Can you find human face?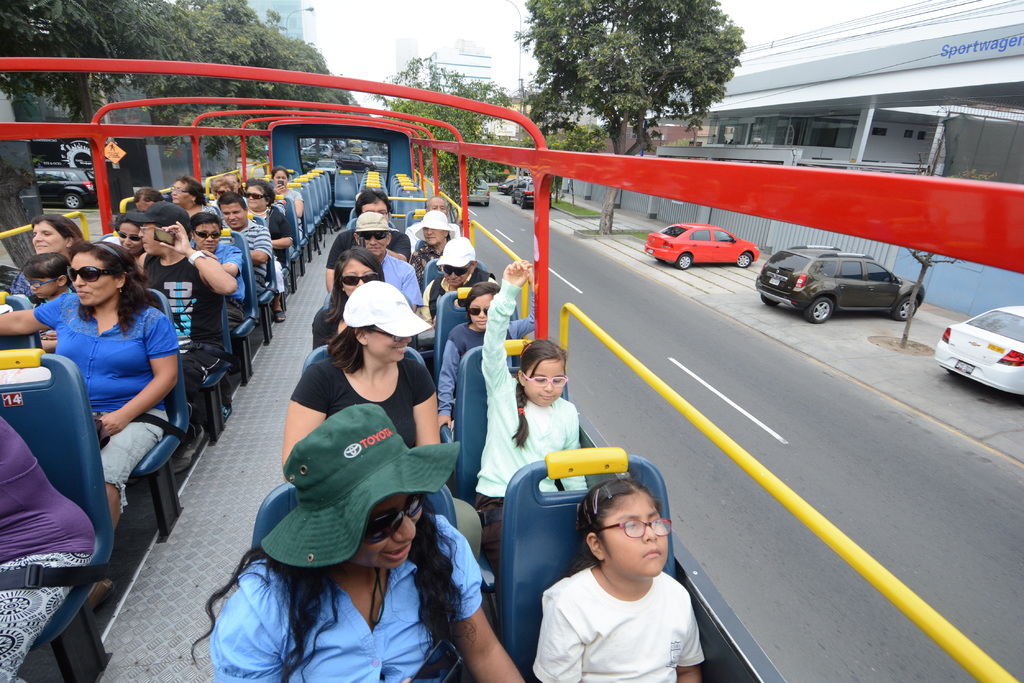
Yes, bounding box: [218, 200, 248, 226].
